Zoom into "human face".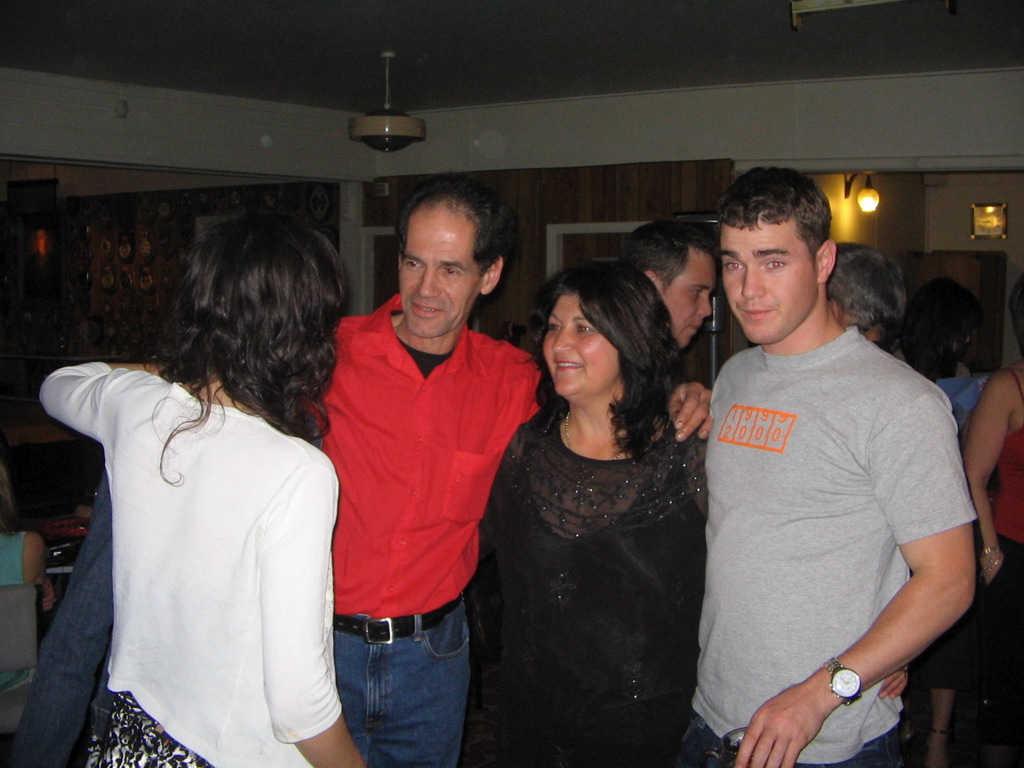
Zoom target: [715,210,809,348].
